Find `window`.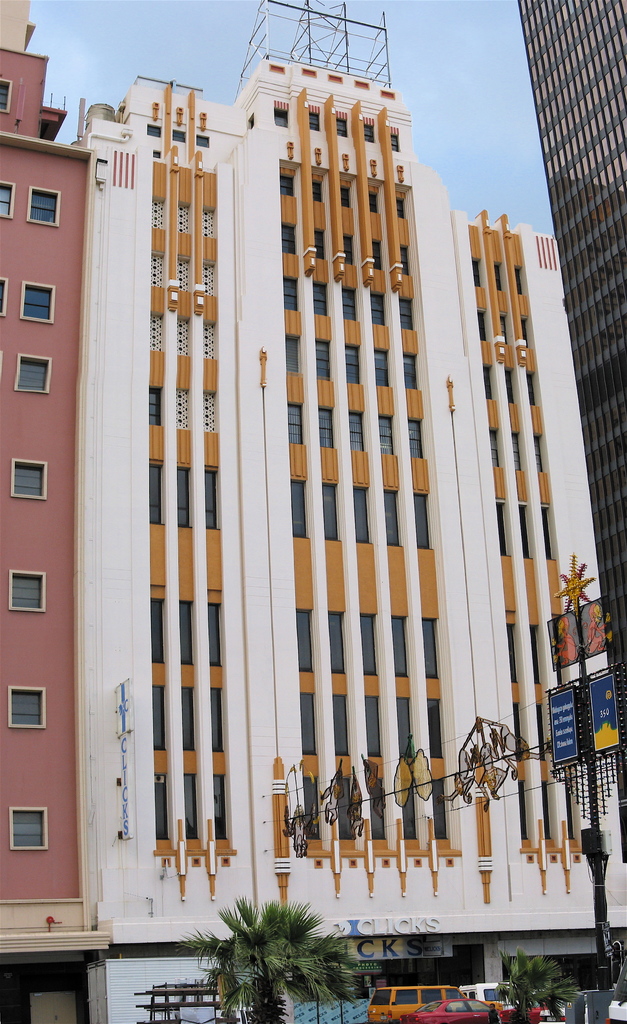
x1=413 y1=493 x2=435 y2=551.
